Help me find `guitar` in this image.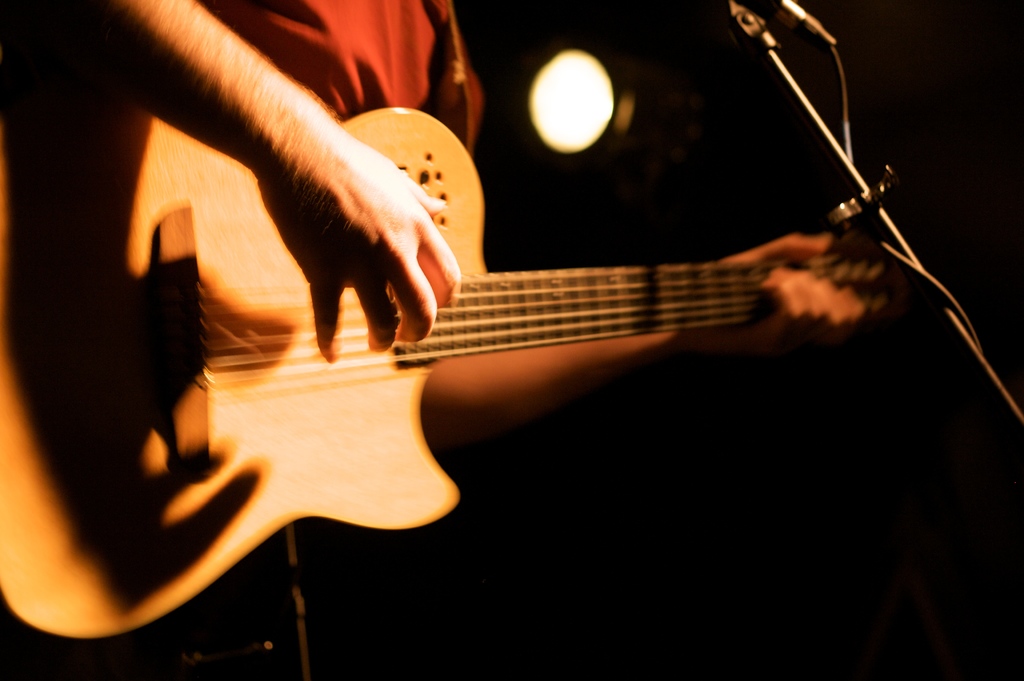
Found it: 0:85:900:637.
